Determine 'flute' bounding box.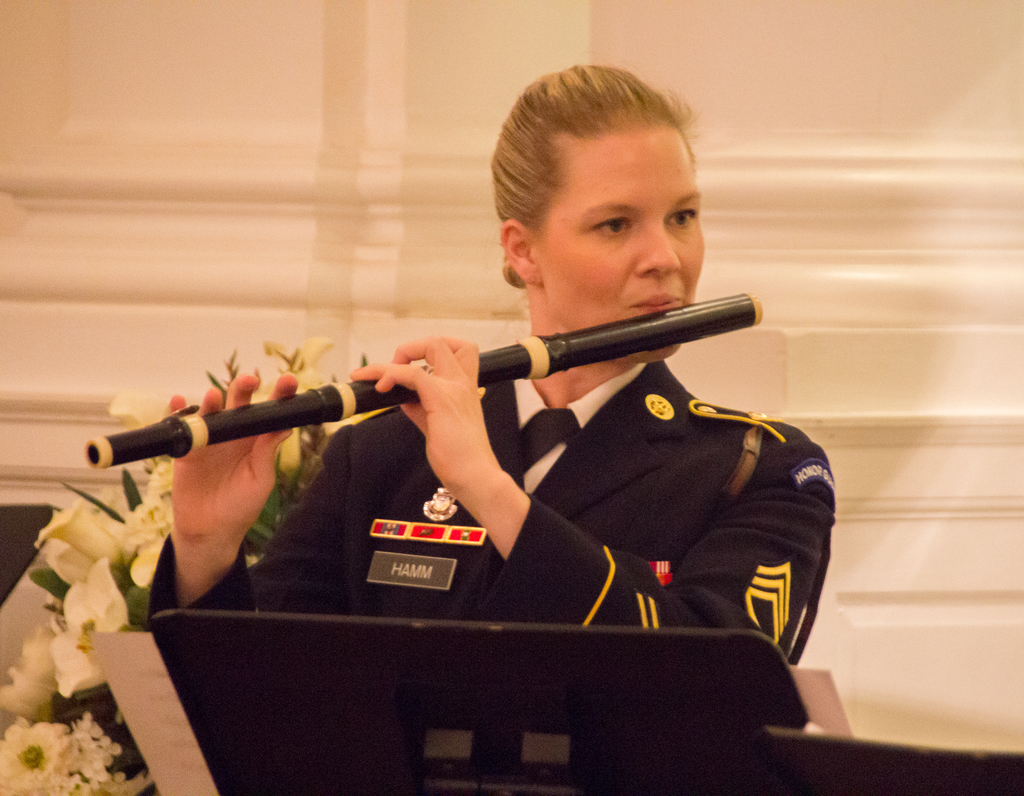
Determined: x1=88, y1=290, x2=760, y2=470.
